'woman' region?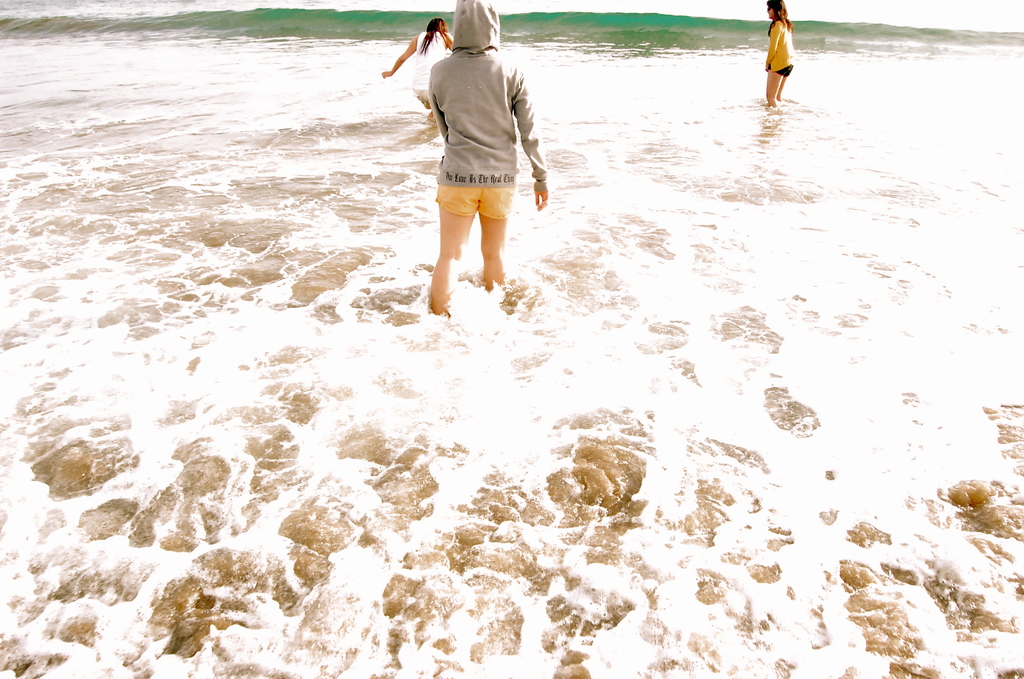
(left=376, top=17, right=456, bottom=120)
